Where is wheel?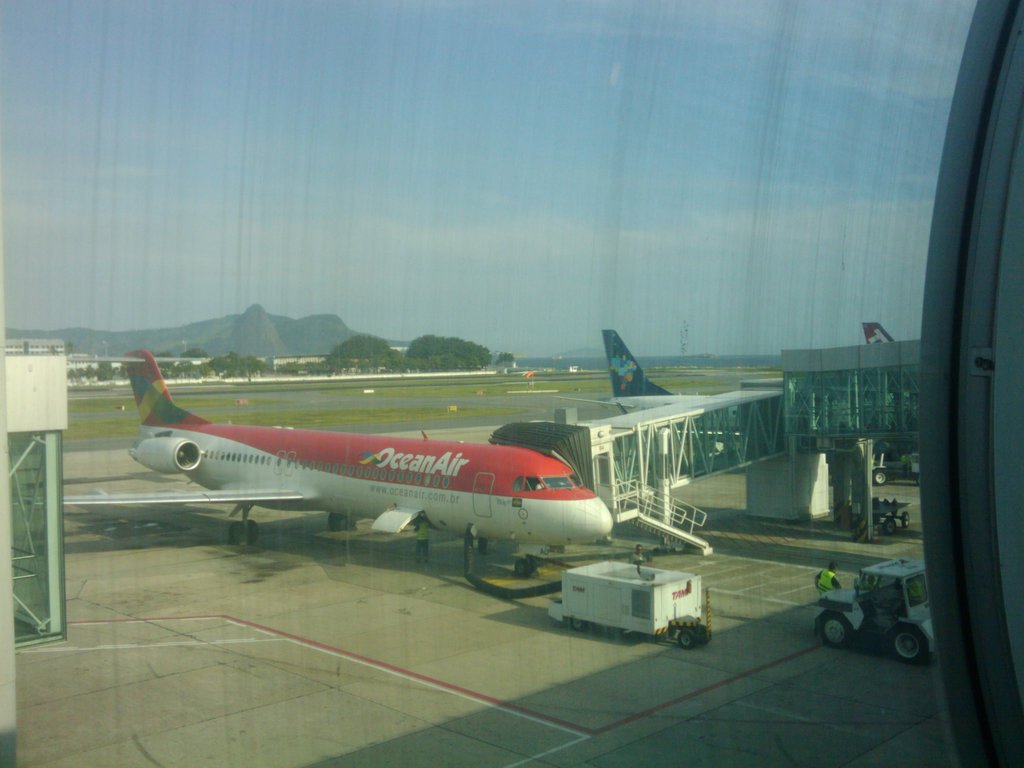
516,561,529,577.
